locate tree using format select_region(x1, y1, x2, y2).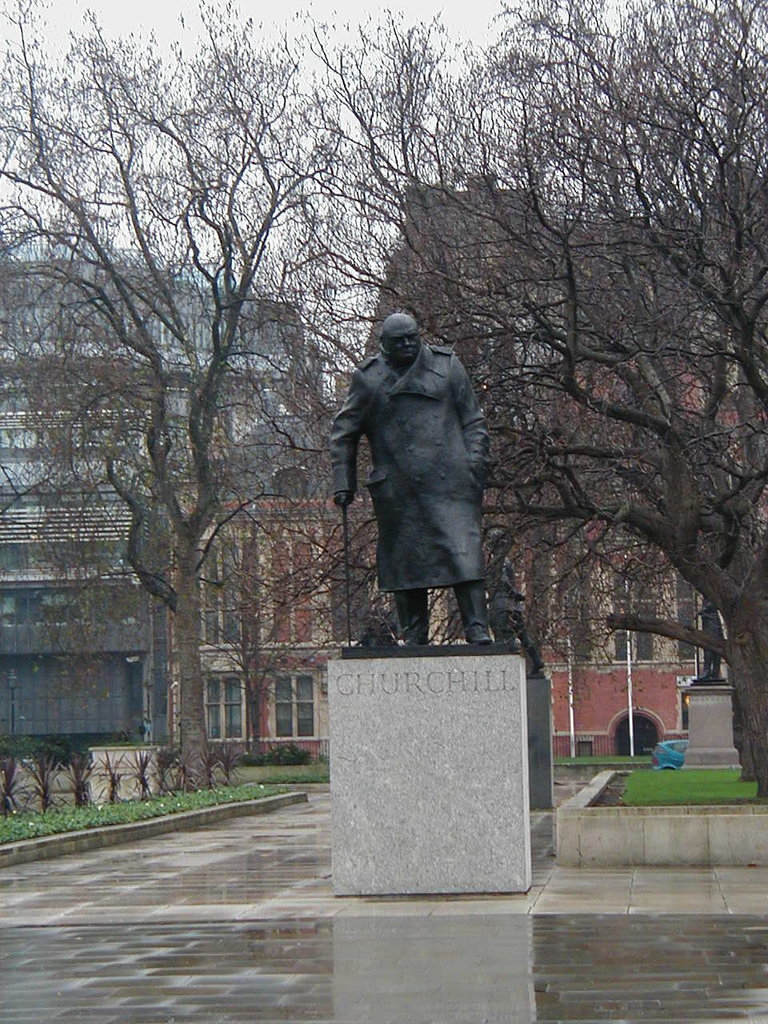
select_region(0, 1, 346, 790).
